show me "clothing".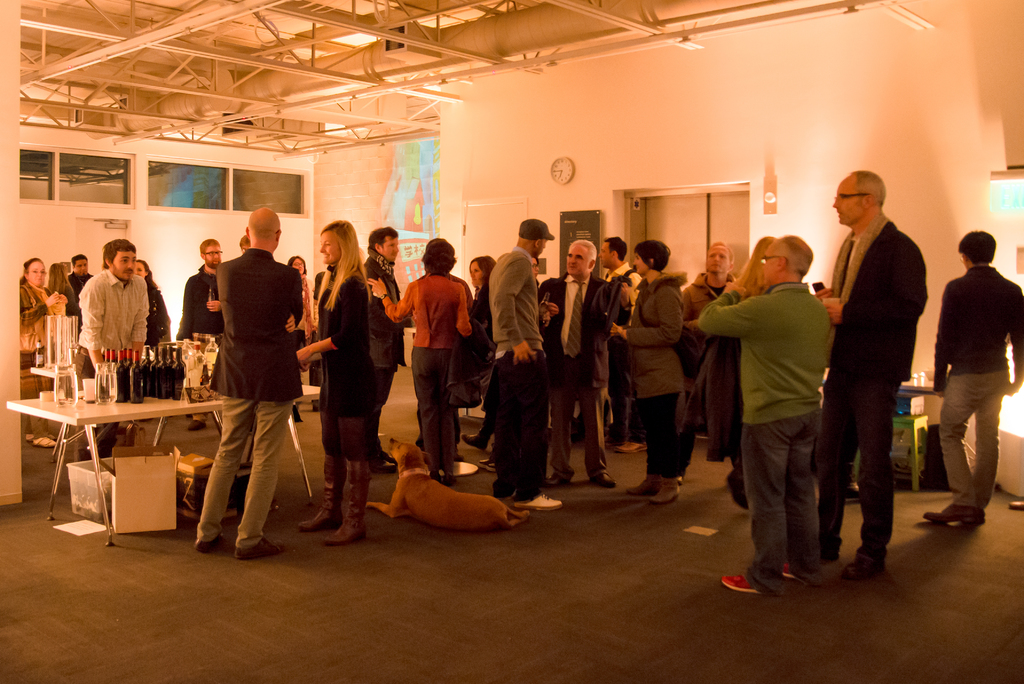
"clothing" is here: 692:335:751:498.
